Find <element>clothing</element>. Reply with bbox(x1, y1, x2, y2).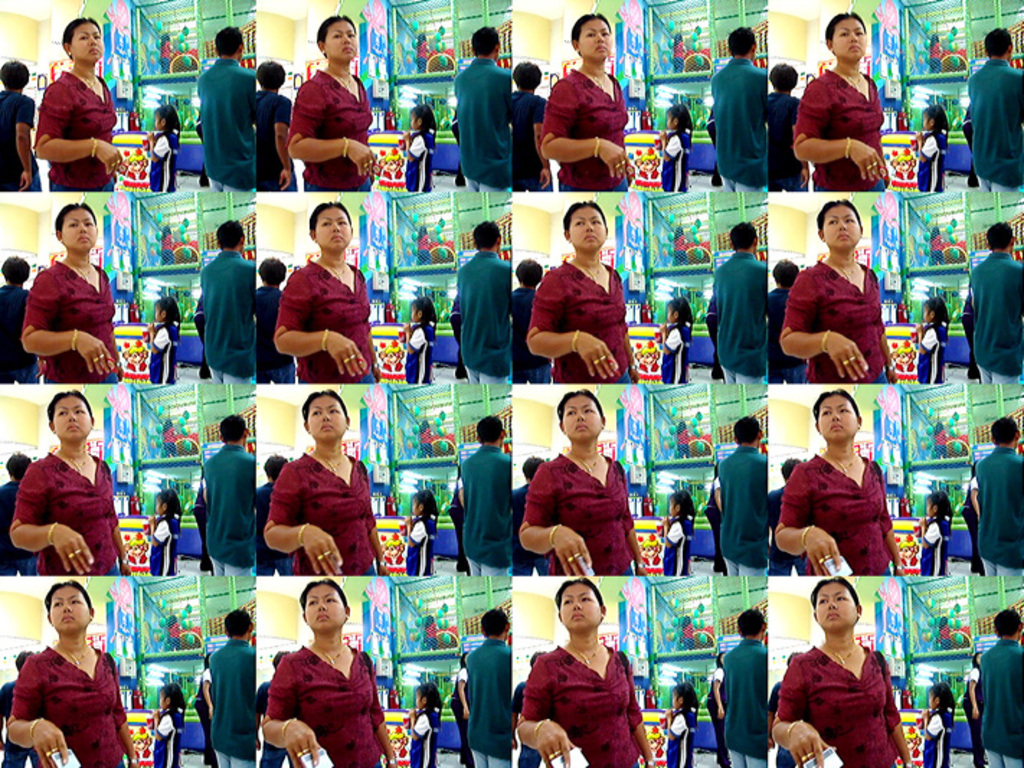
bbox(710, 249, 762, 383).
